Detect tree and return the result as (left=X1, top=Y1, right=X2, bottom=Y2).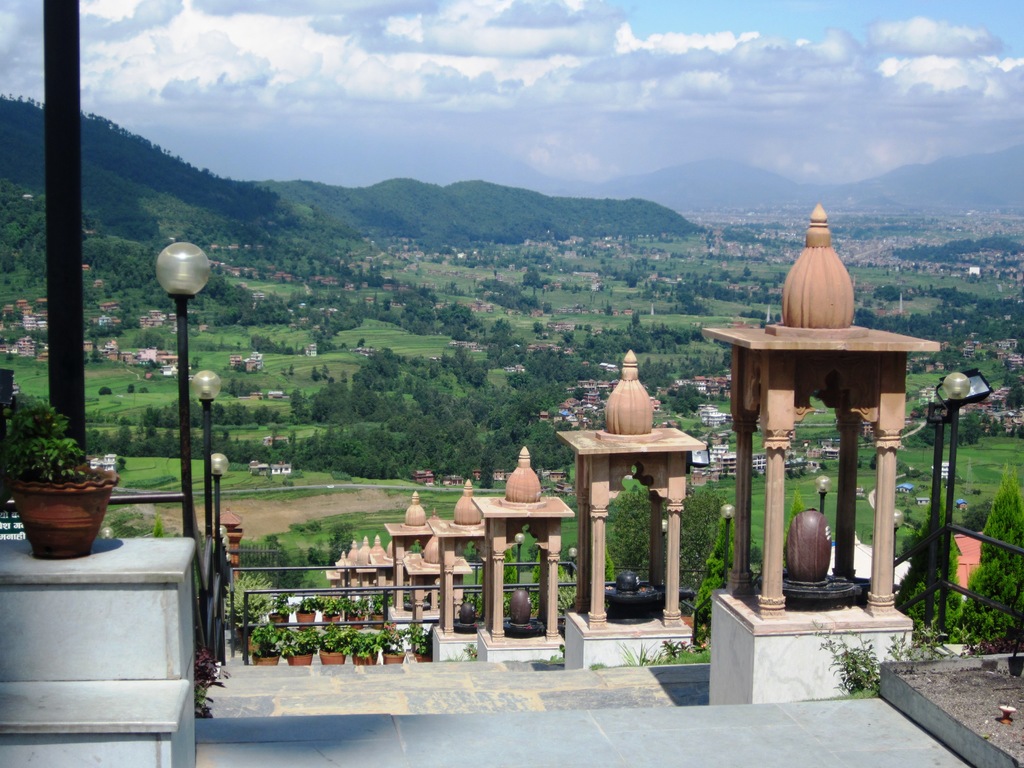
(left=694, top=420, right=703, bottom=437).
